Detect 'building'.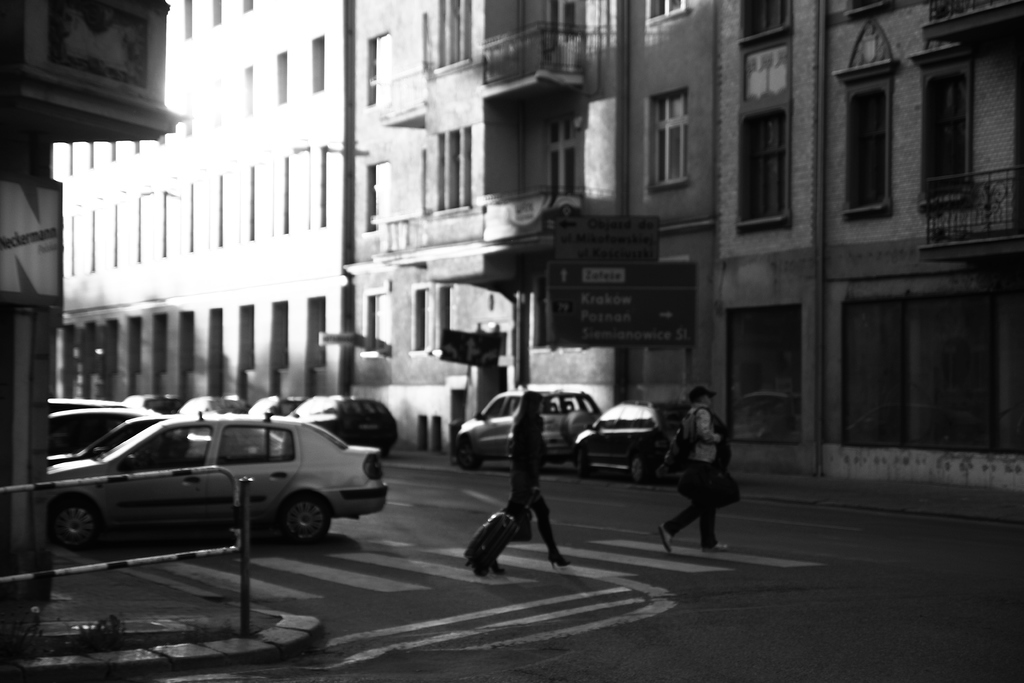
Detected at [x1=54, y1=0, x2=1023, y2=495].
